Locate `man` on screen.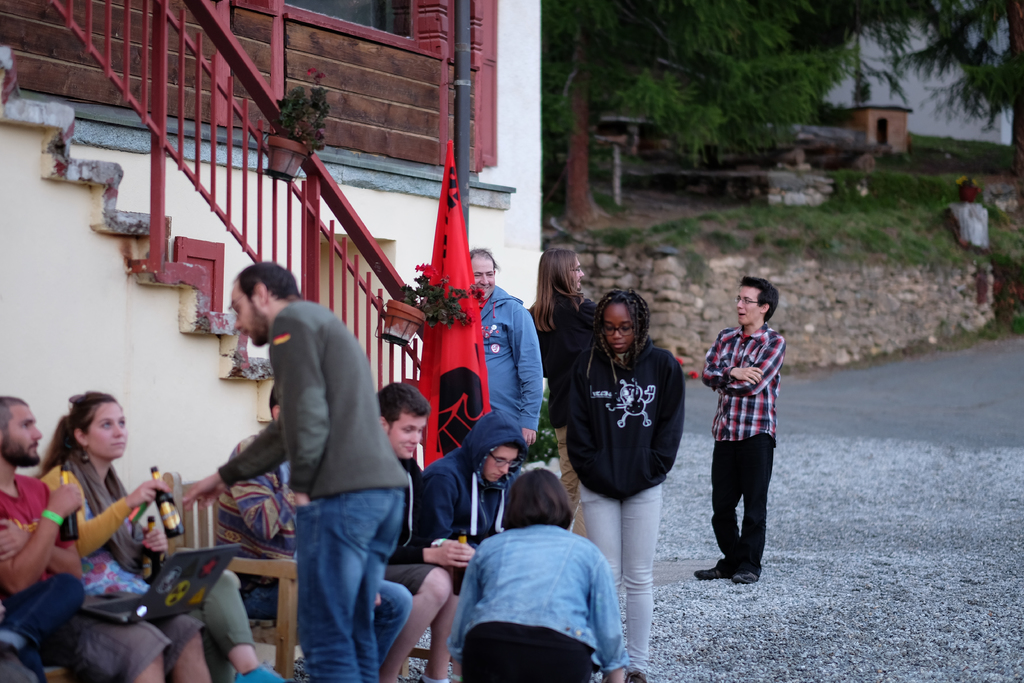
On screen at detection(202, 261, 425, 667).
